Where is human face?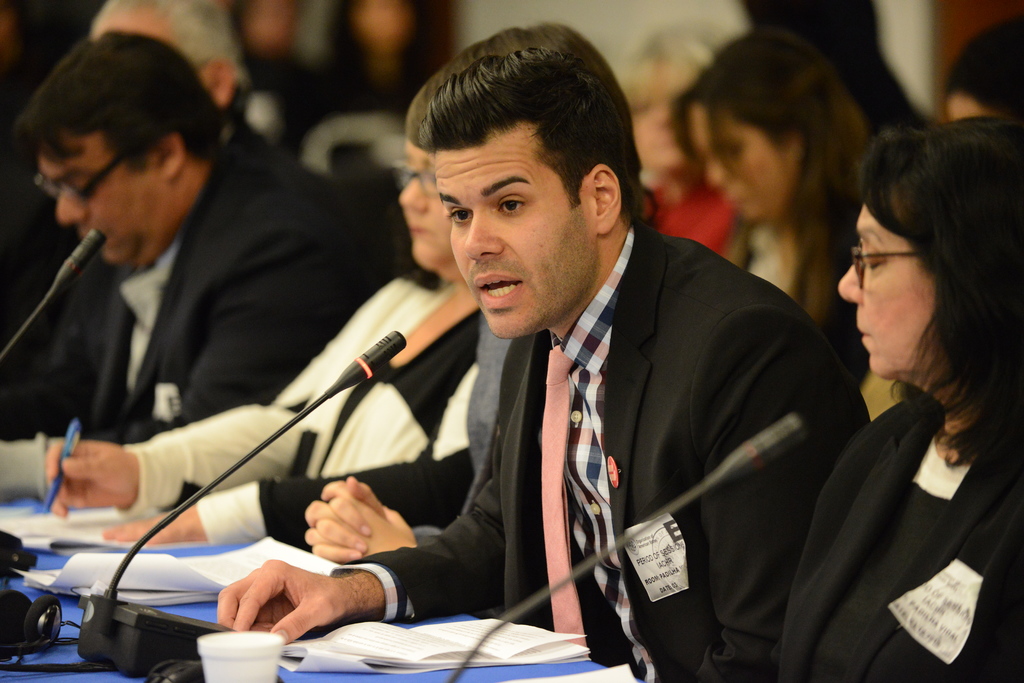
[x1=836, y1=204, x2=934, y2=379].
